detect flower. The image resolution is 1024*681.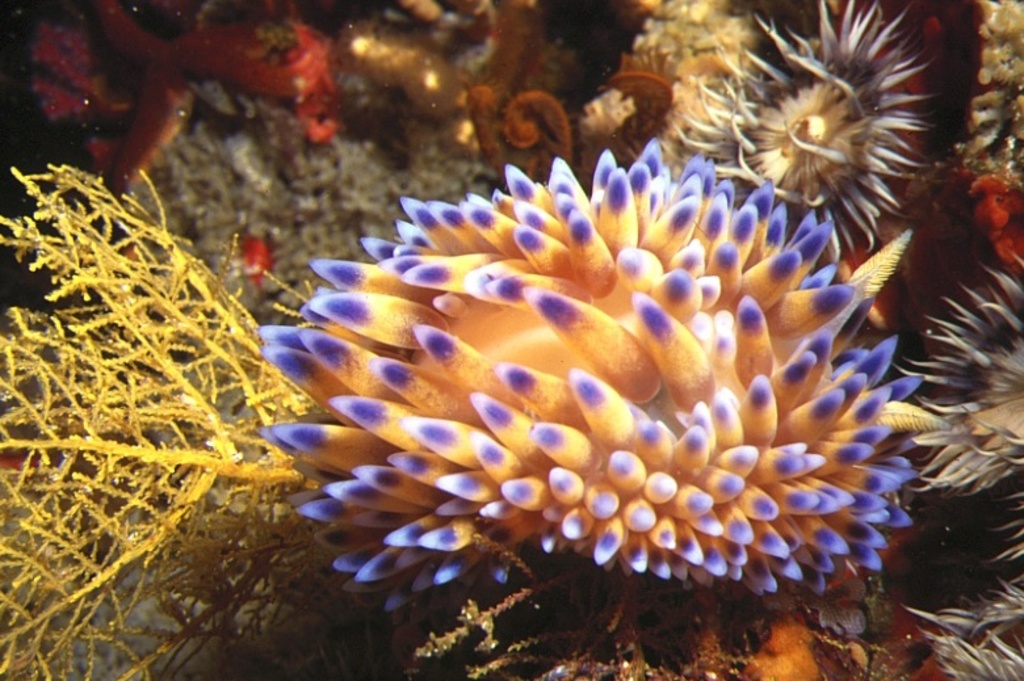
992, 492, 1023, 564.
